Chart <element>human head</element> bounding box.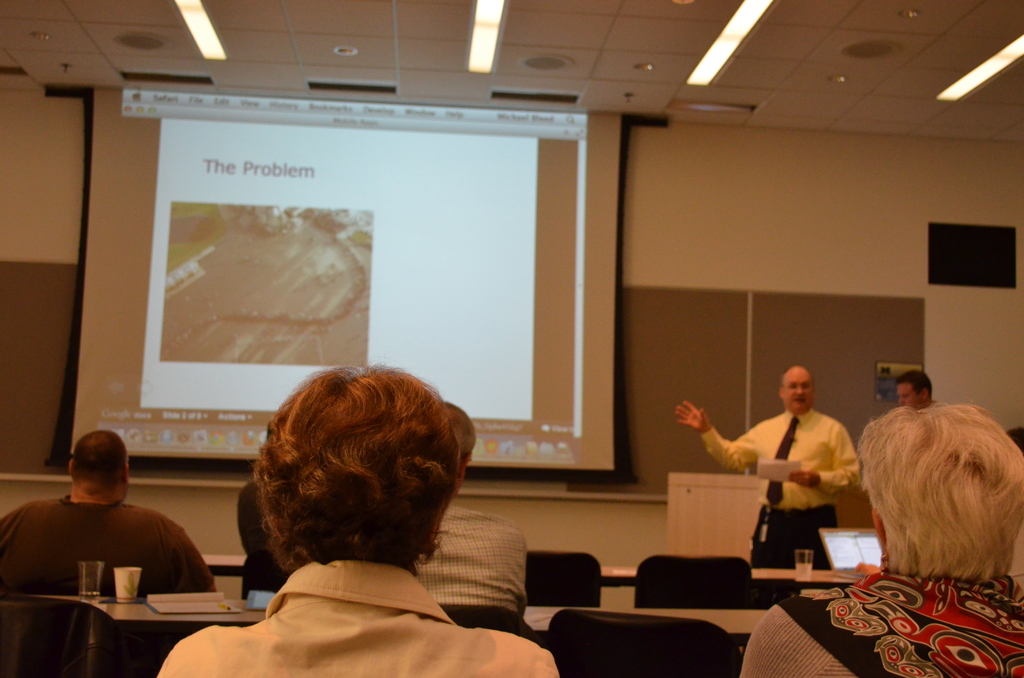
Charted: region(70, 432, 130, 501).
